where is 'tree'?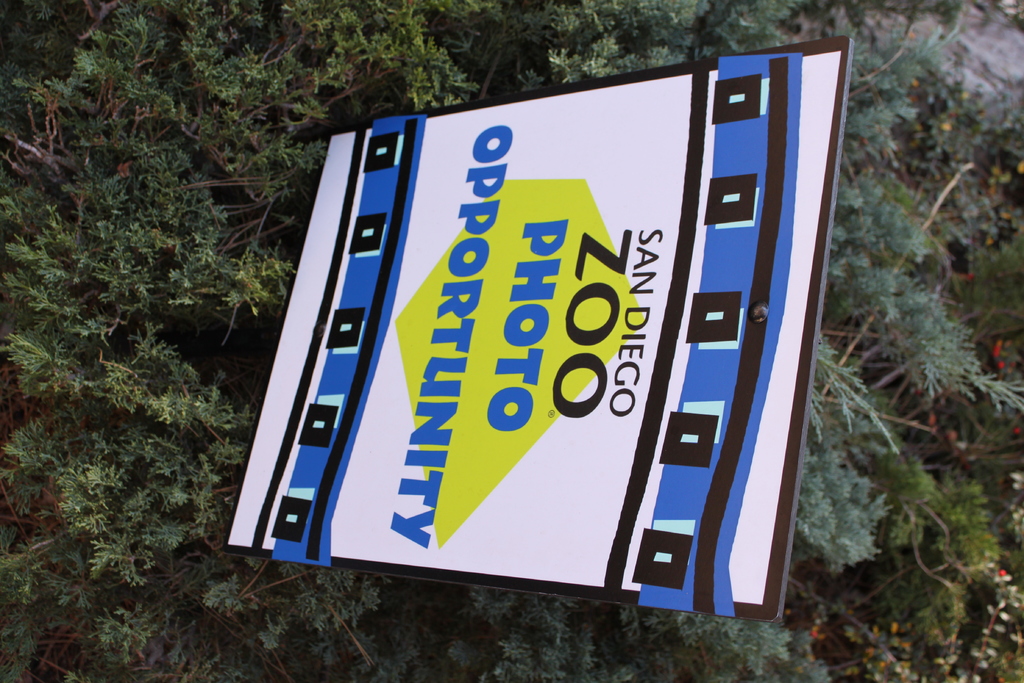
<box>0,0,1023,682</box>.
